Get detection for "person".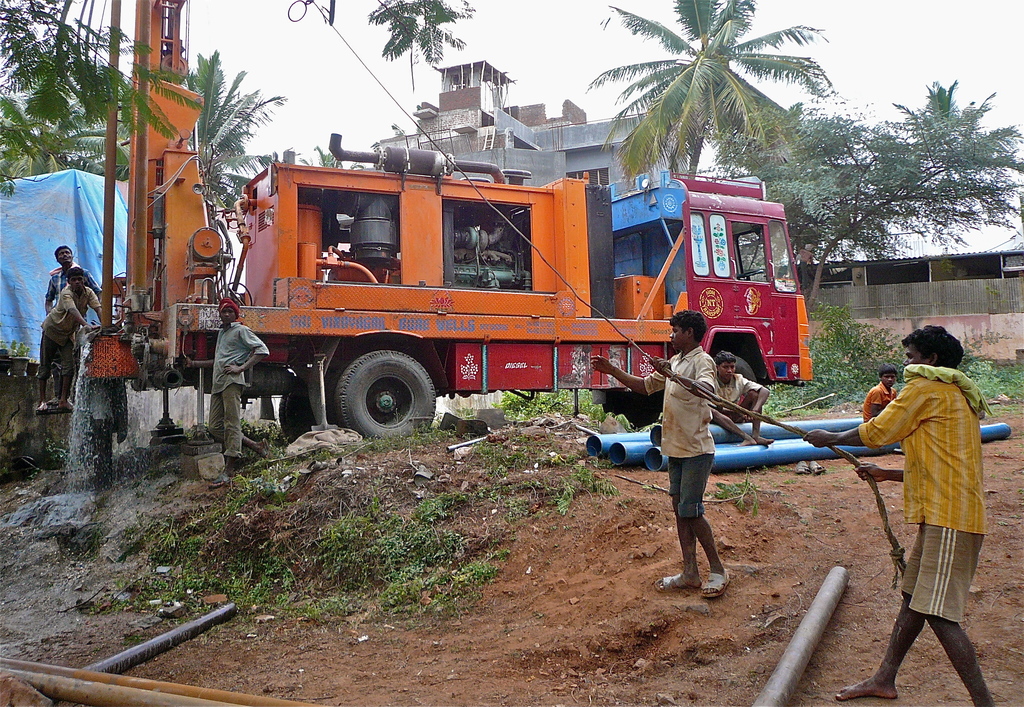
Detection: x1=710 y1=348 x2=776 y2=450.
